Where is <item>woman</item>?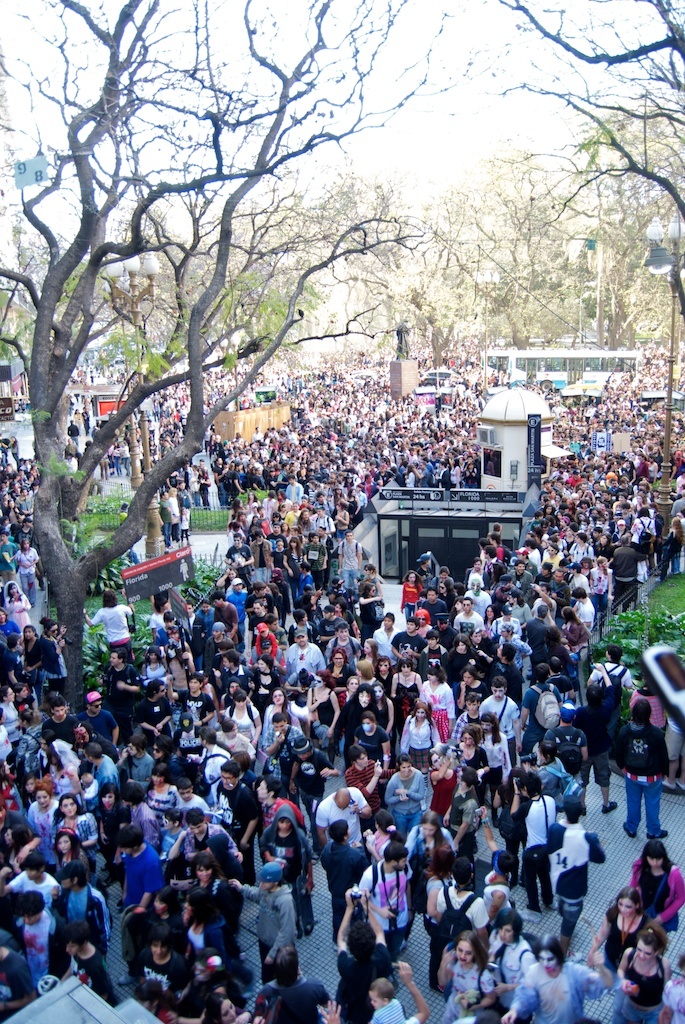
crop(562, 609, 587, 646).
